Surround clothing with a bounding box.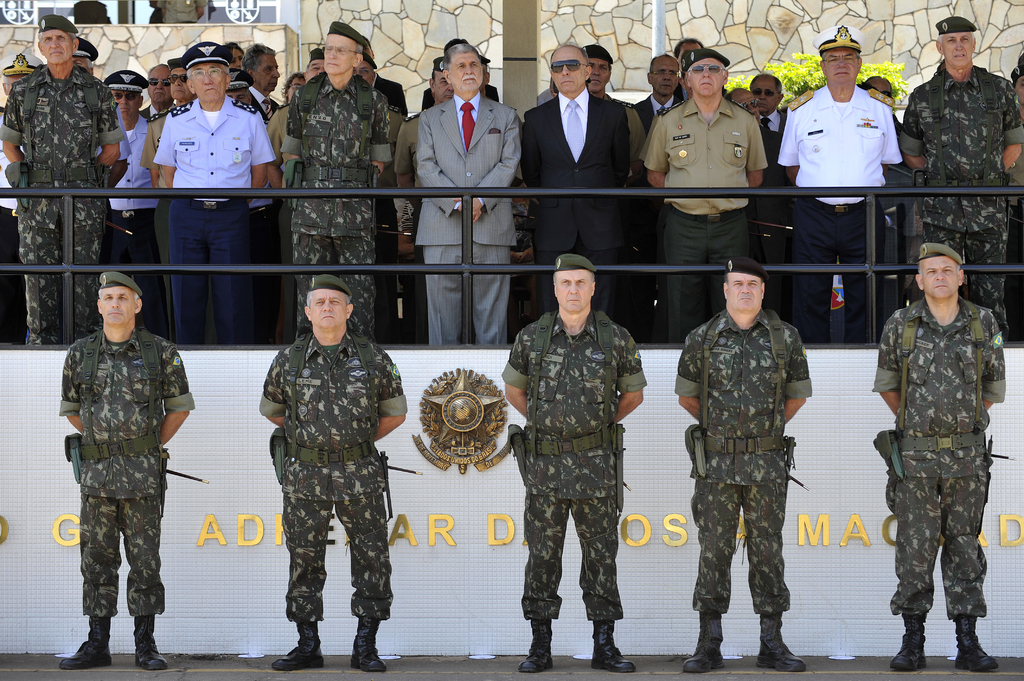
box=[278, 493, 399, 621].
